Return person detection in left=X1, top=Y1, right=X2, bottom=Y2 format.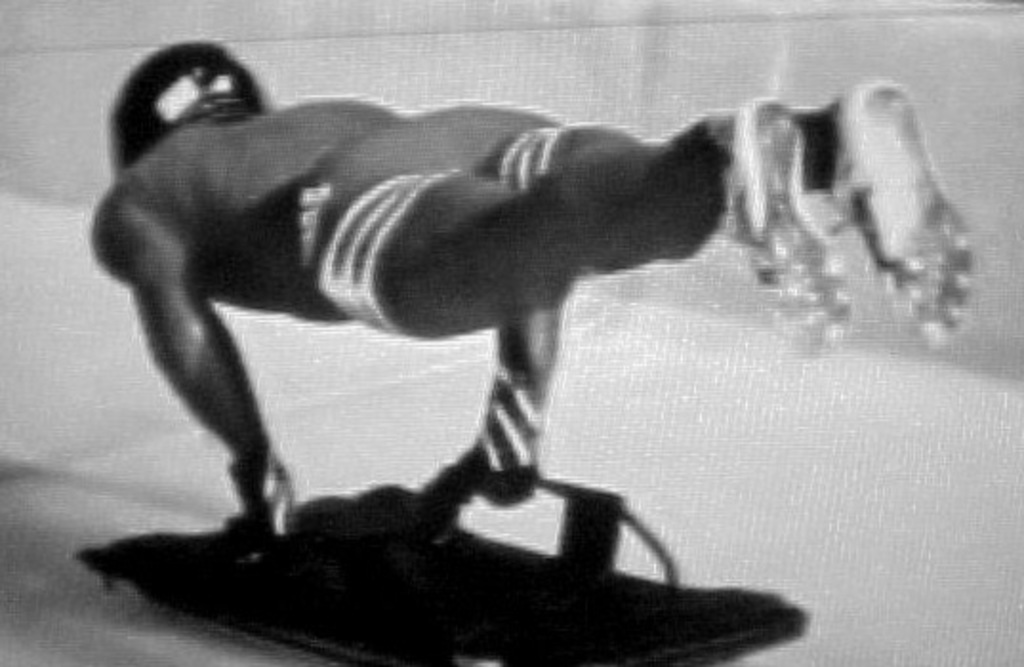
left=65, top=25, right=965, bottom=646.
